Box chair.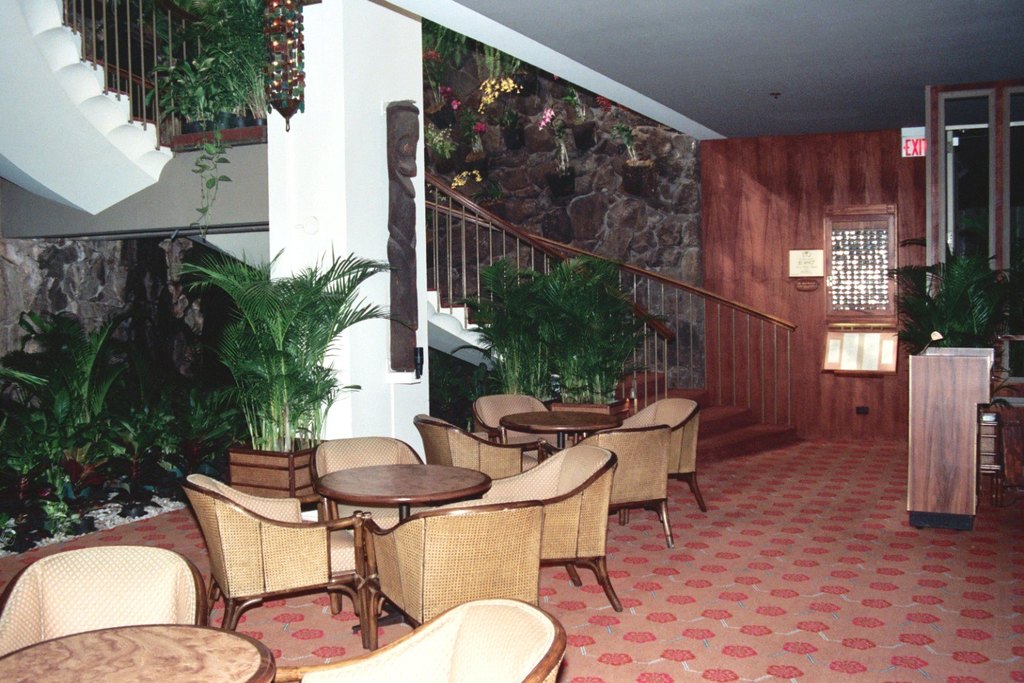
region(302, 595, 569, 682).
